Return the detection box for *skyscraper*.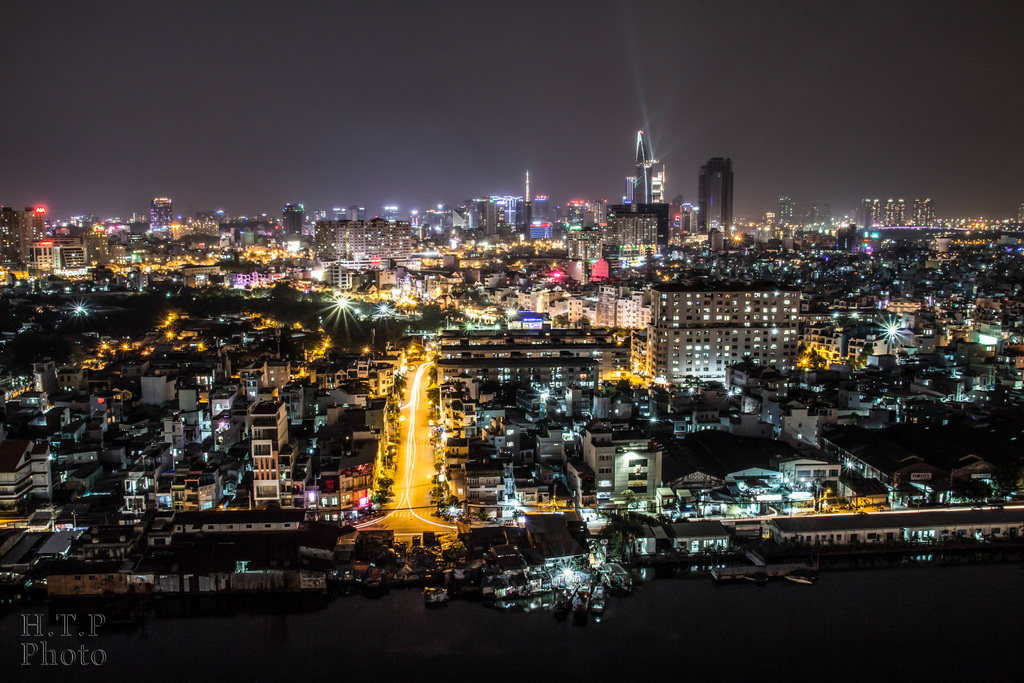
691/145/757/242.
